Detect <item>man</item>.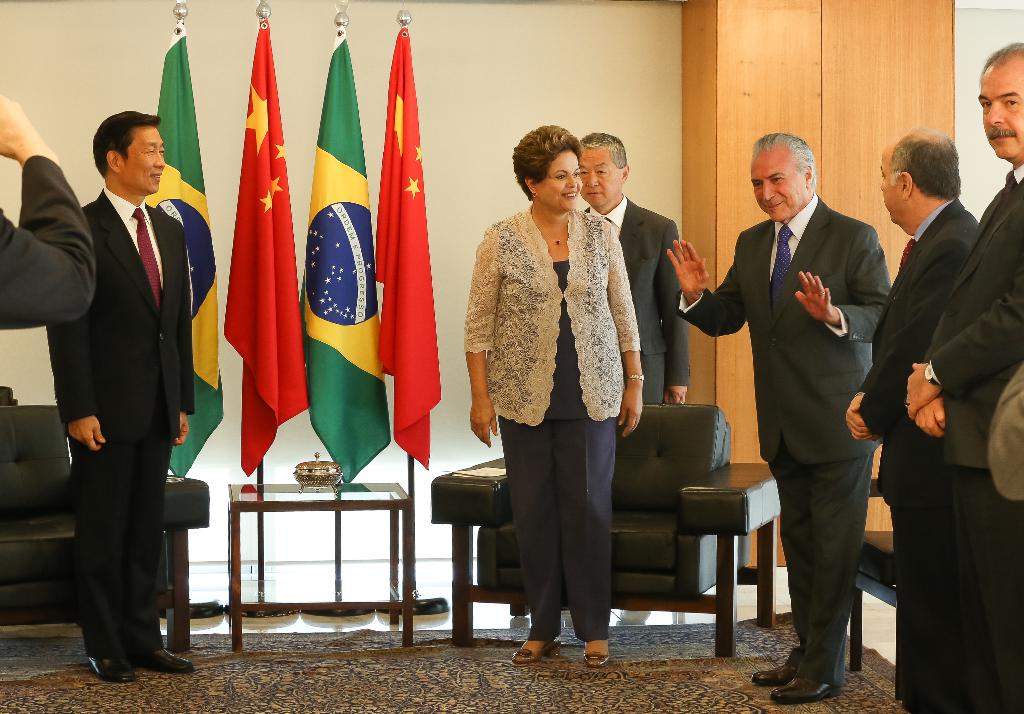
Detected at (x1=47, y1=110, x2=194, y2=679).
